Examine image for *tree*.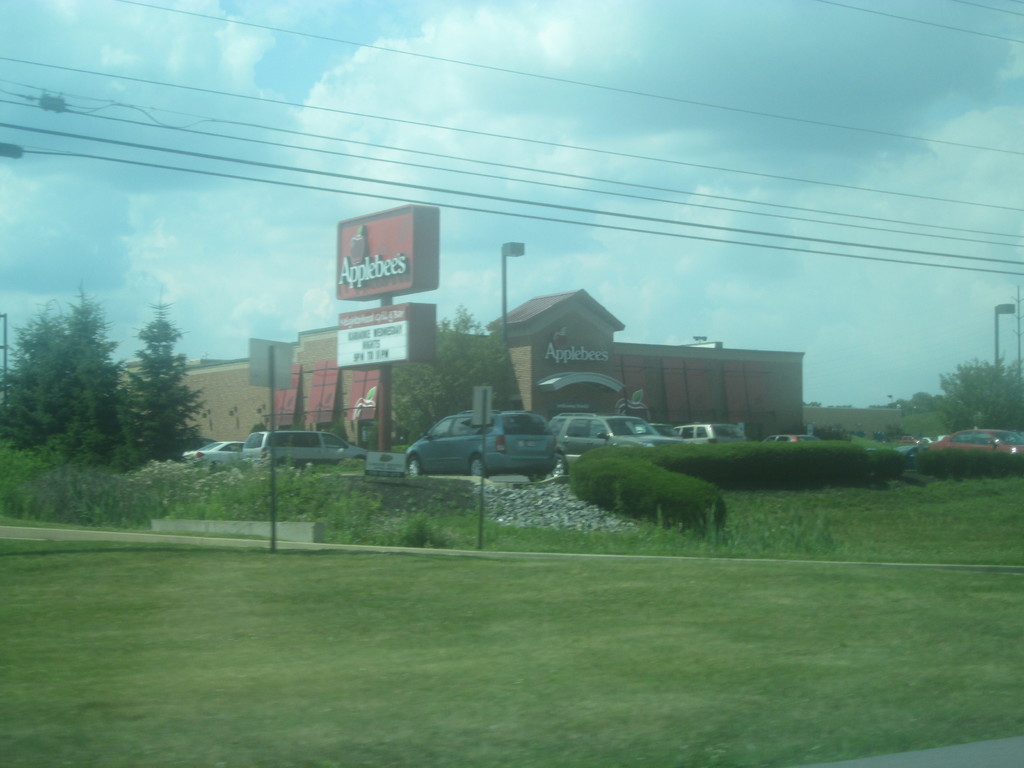
Examination result: box=[382, 301, 521, 439].
